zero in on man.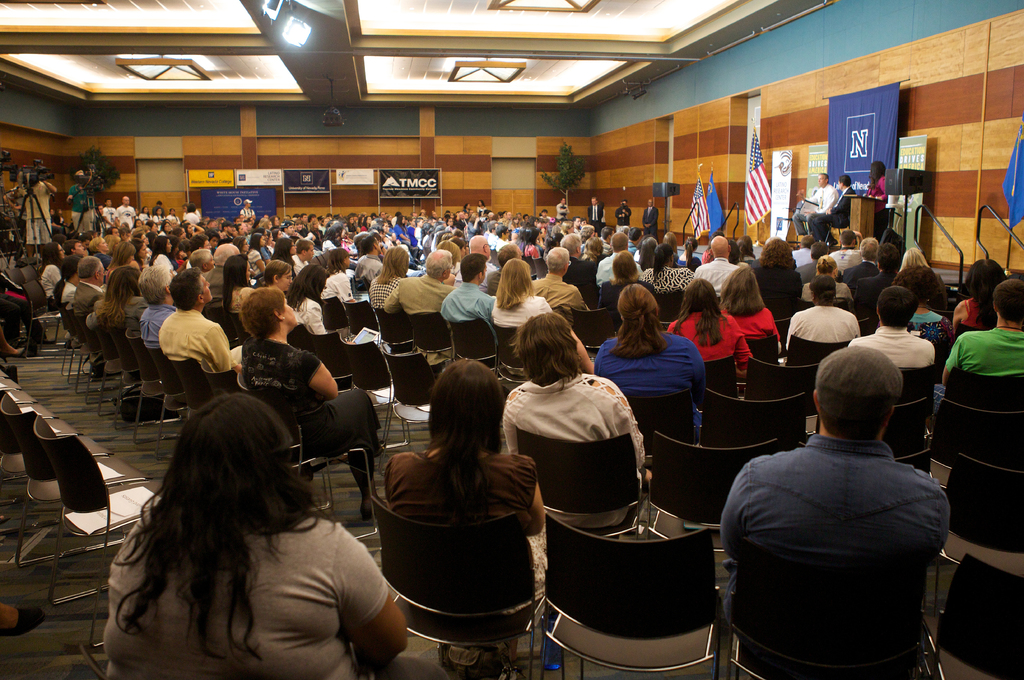
Zeroed in: 850/248/904/301.
